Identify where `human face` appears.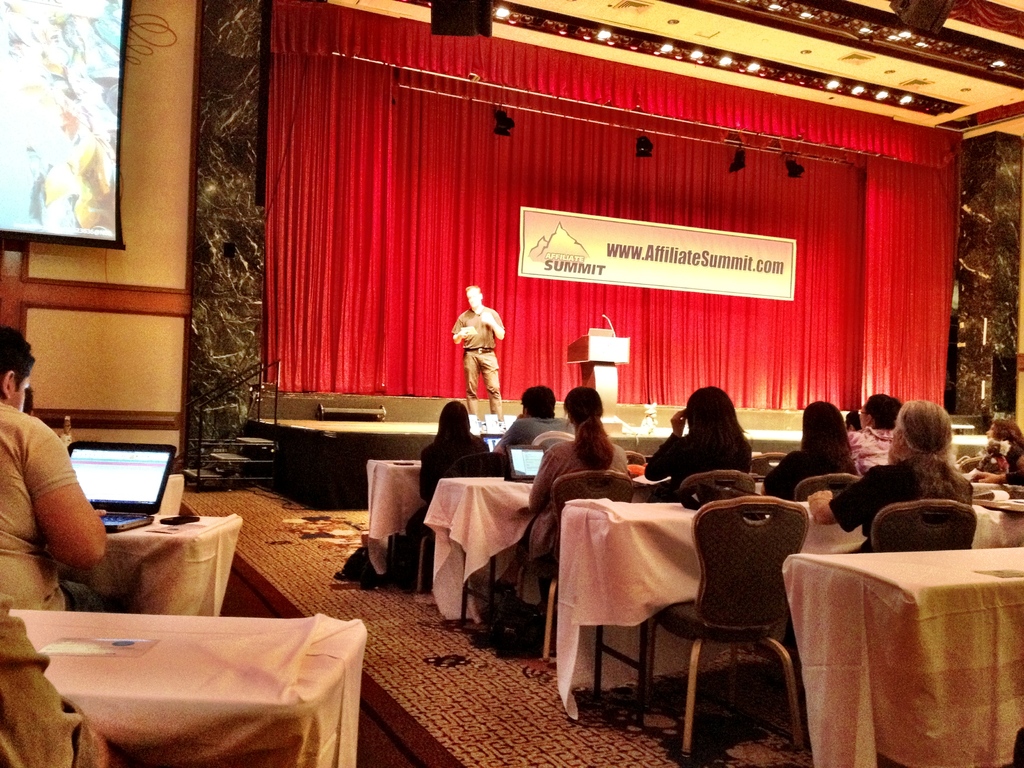
Appears at [x1=468, y1=288, x2=479, y2=308].
